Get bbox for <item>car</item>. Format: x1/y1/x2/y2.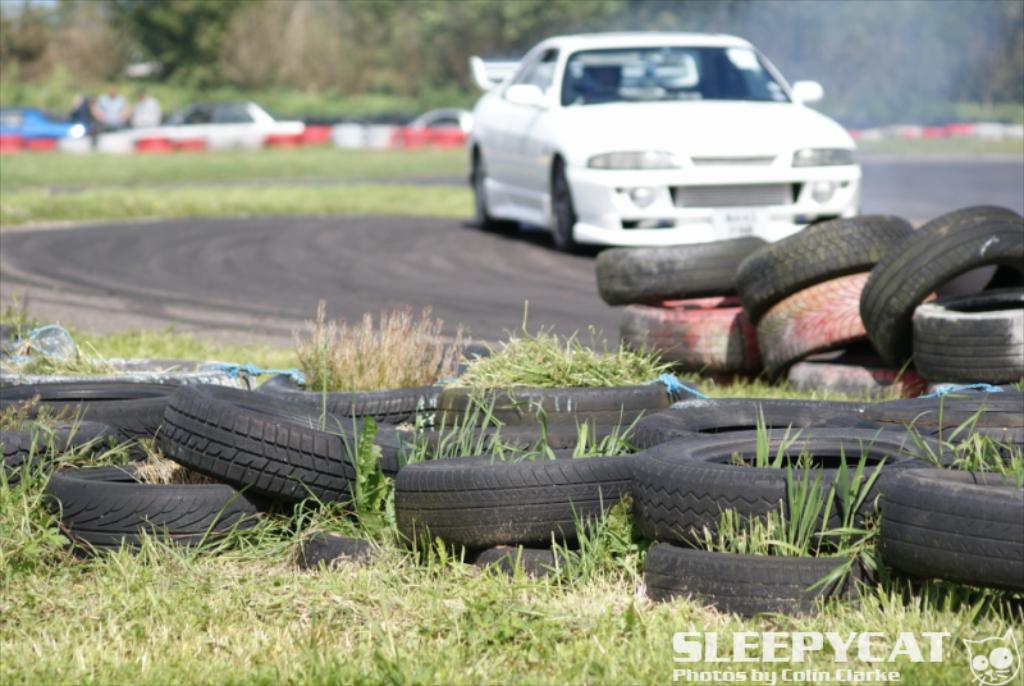
0/105/91/137.
